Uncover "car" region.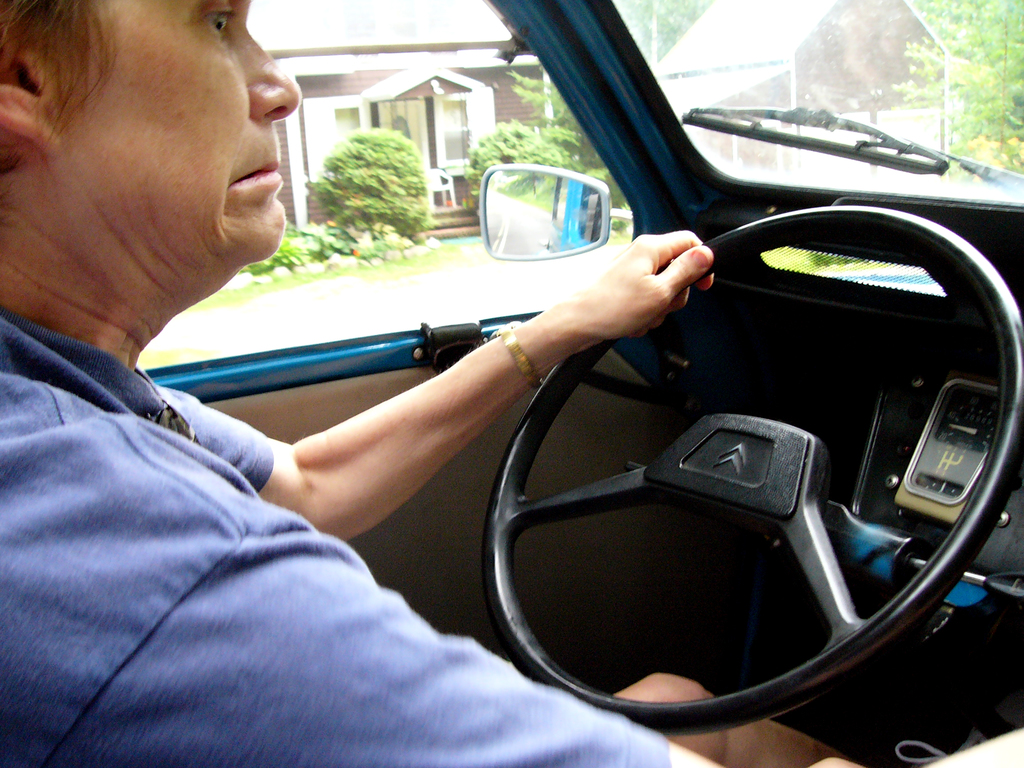
Uncovered: 137, 0, 1023, 767.
